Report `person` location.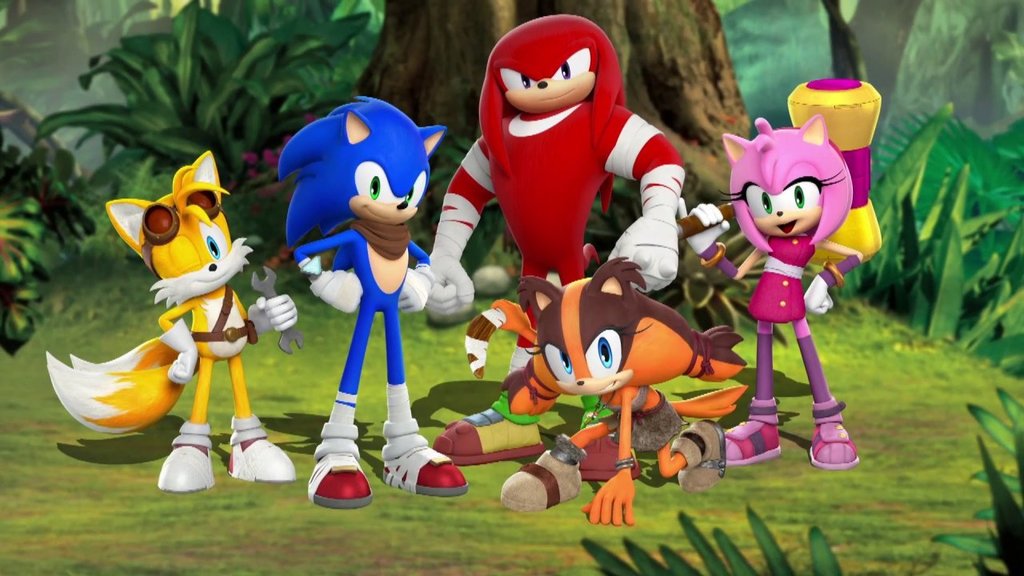
Report: <region>678, 117, 865, 470</region>.
